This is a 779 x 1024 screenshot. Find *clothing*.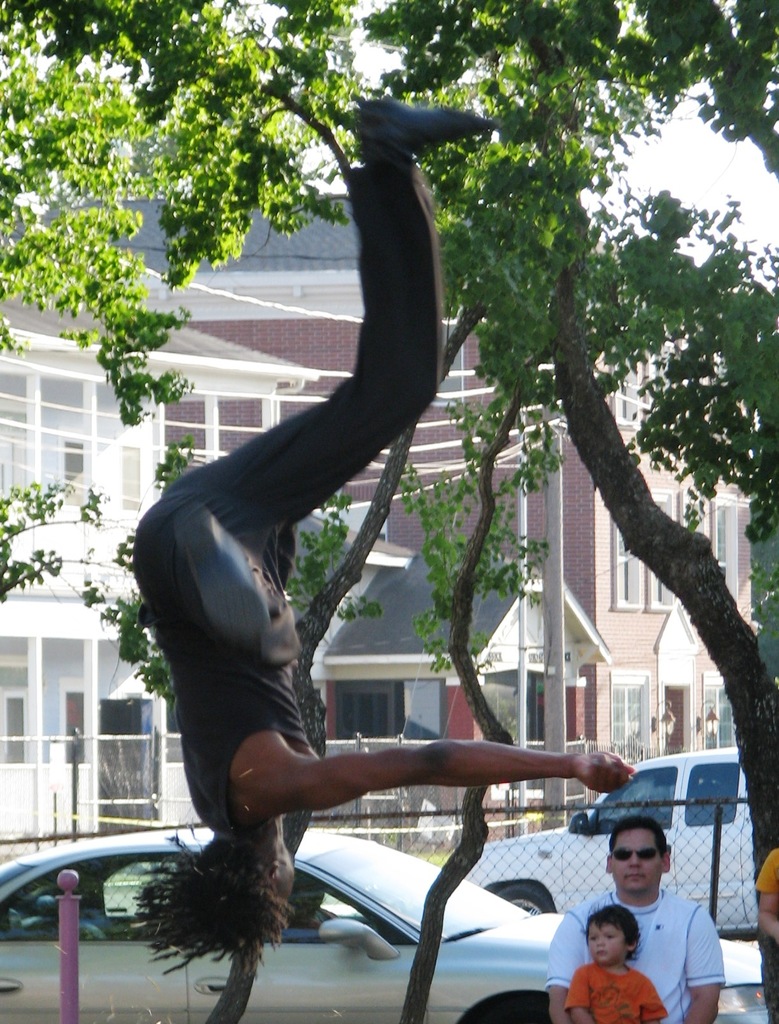
Bounding box: 136 164 434 834.
